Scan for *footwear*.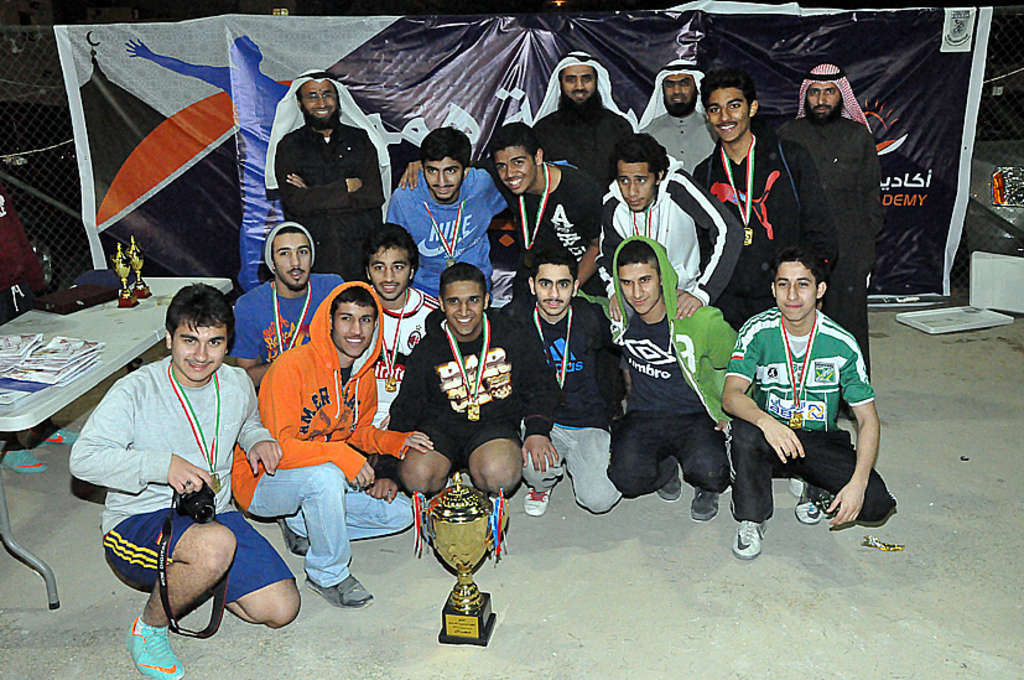
Scan result: crop(691, 488, 719, 519).
